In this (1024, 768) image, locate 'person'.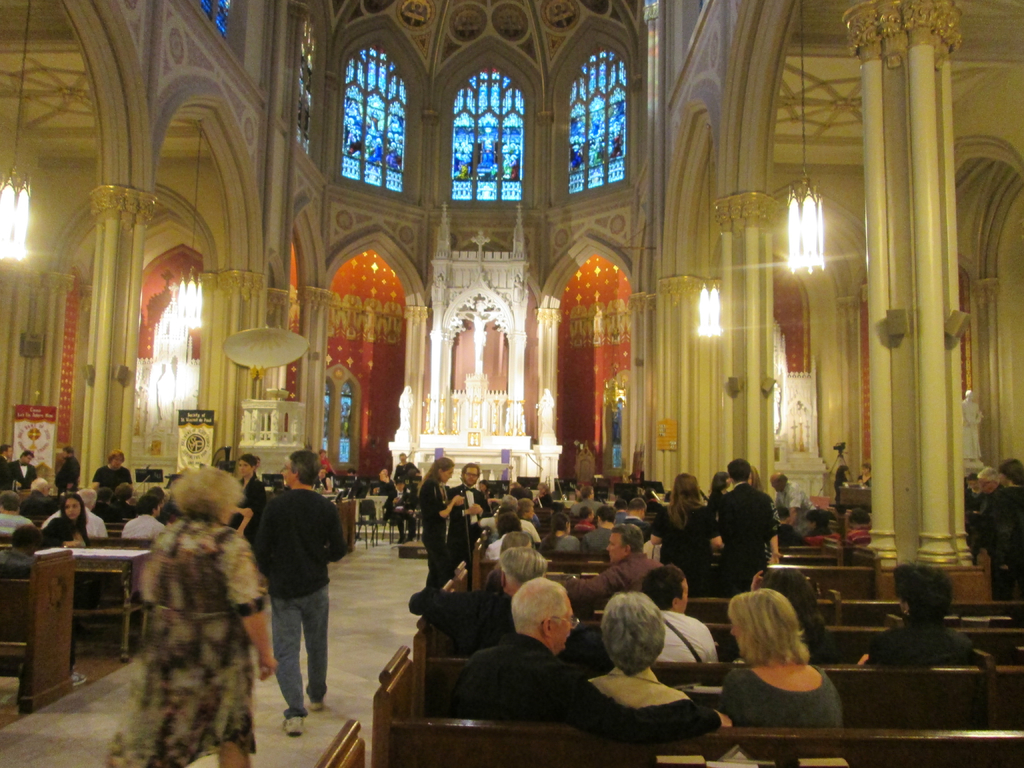
Bounding box: region(465, 309, 497, 376).
